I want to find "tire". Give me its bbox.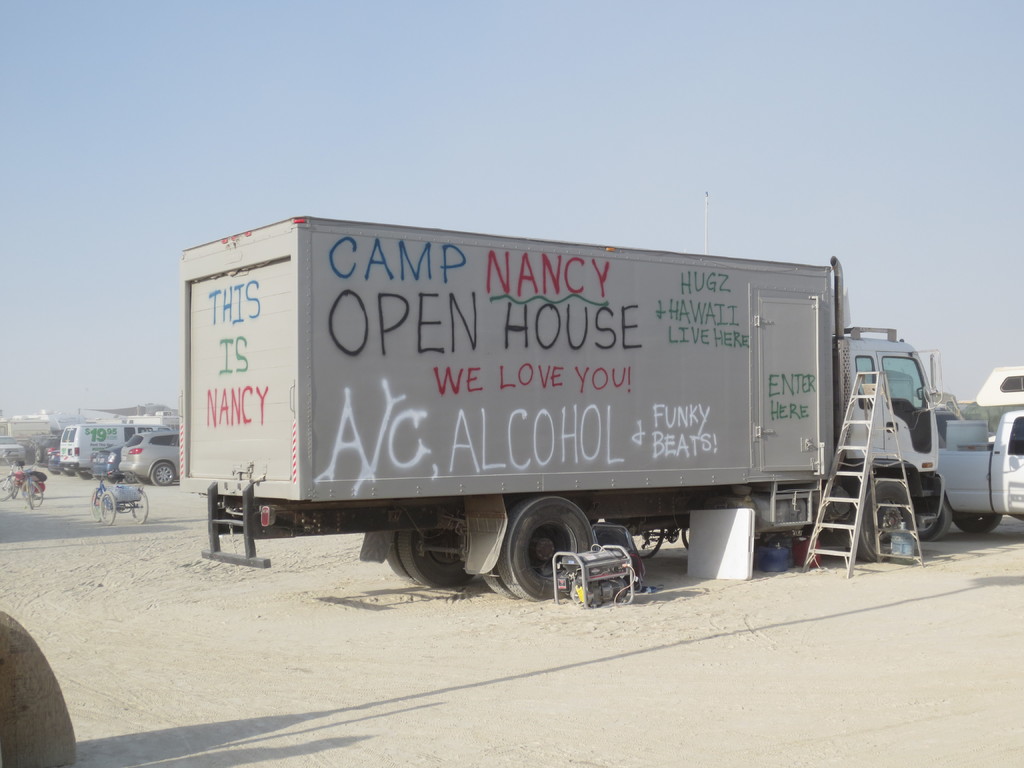
region(126, 490, 146, 524).
